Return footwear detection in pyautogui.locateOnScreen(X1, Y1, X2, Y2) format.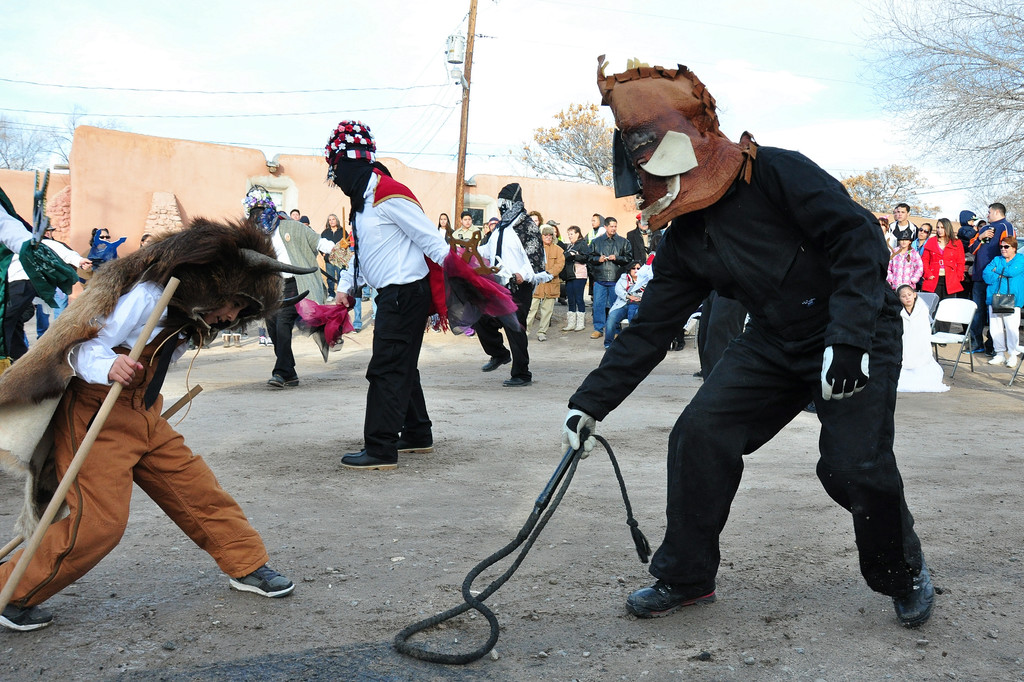
pyautogui.locateOnScreen(501, 374, 534, 388).
